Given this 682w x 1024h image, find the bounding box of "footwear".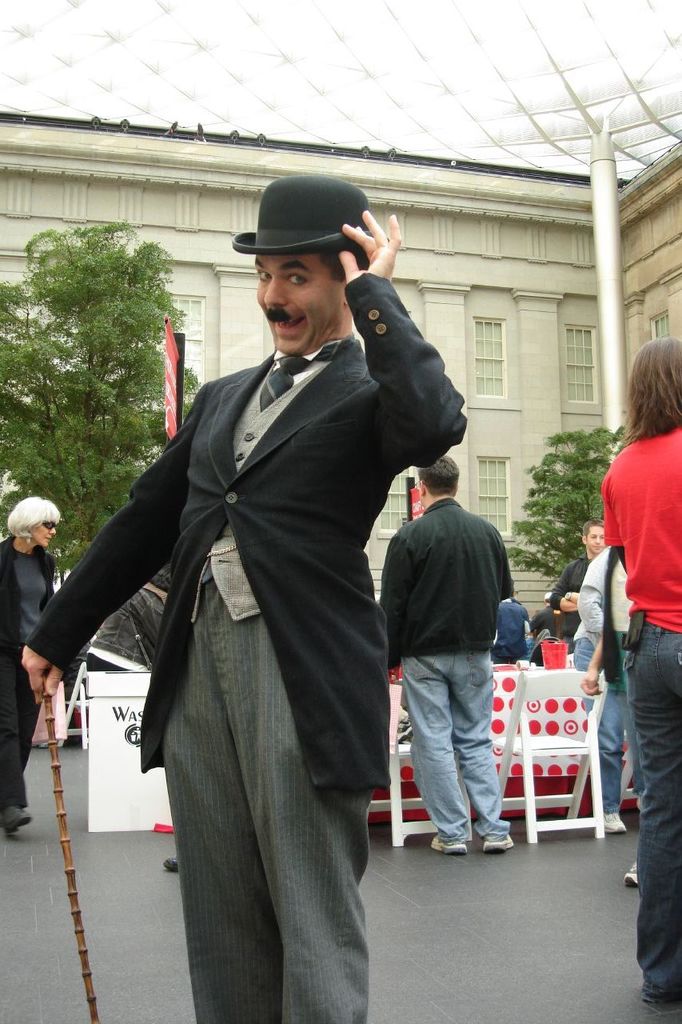
select_region(431, 836, 468, 854).
